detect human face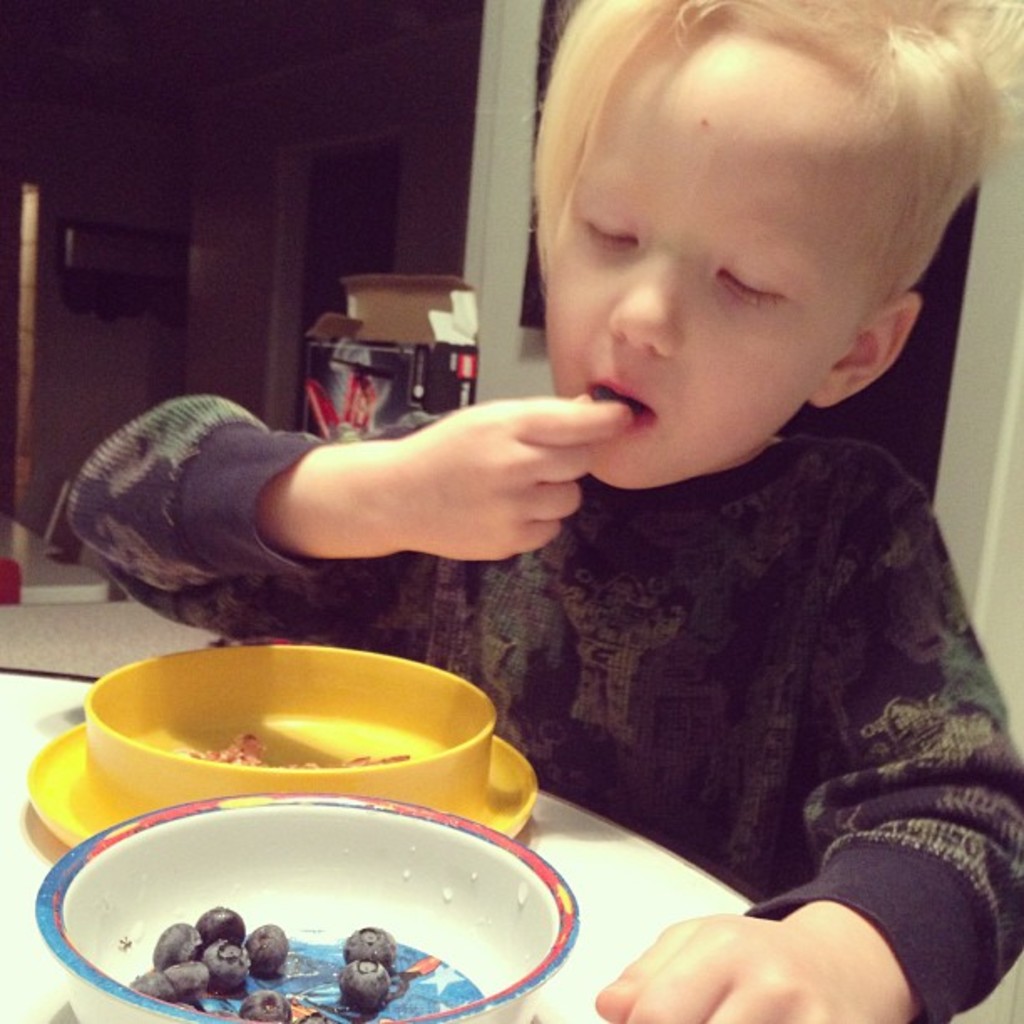
539, 23, 887, 482
